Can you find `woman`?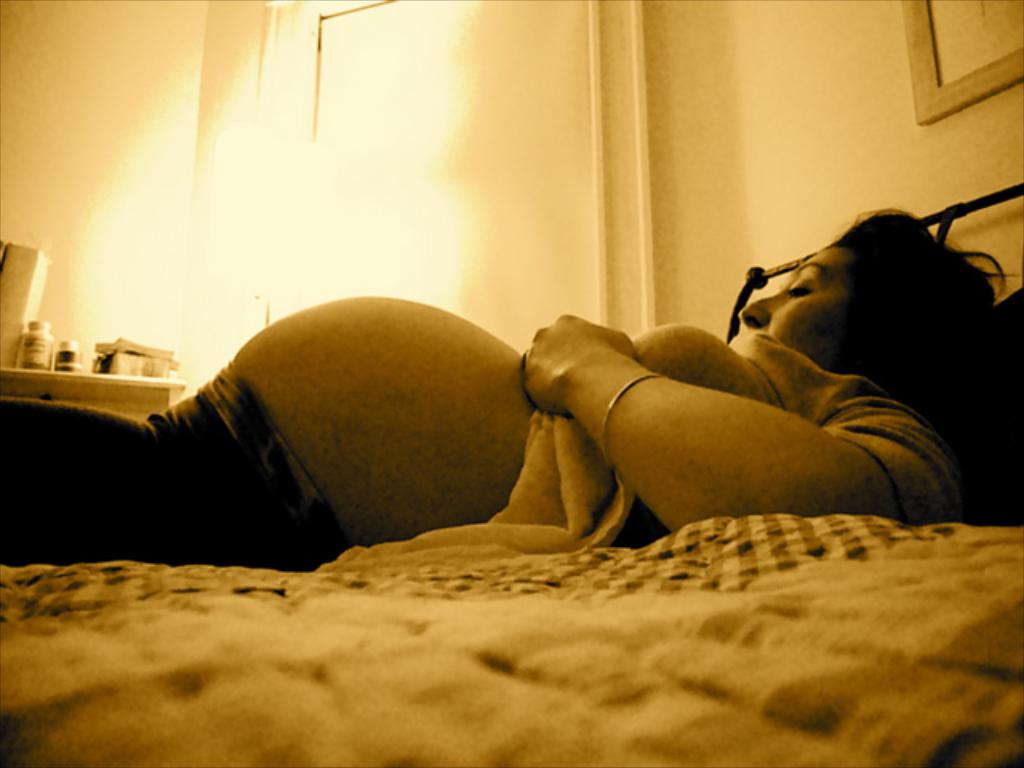
Yes, bounding box: [left=0, top=202, right=1006, bottom=576].
